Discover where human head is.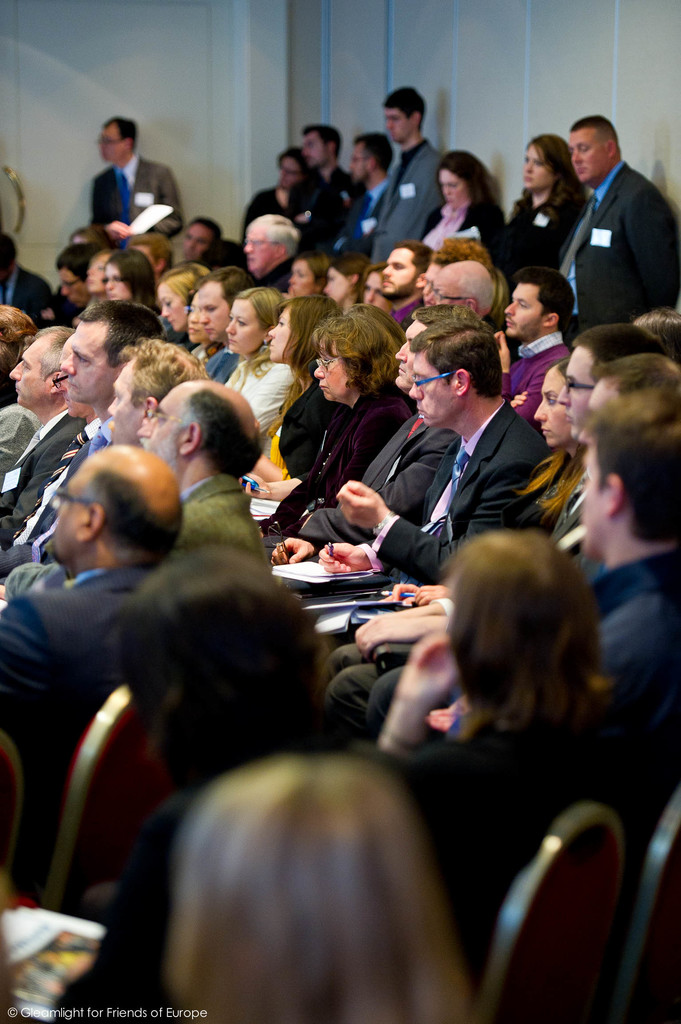
Discovered at region(99, 113, 135, 161).
